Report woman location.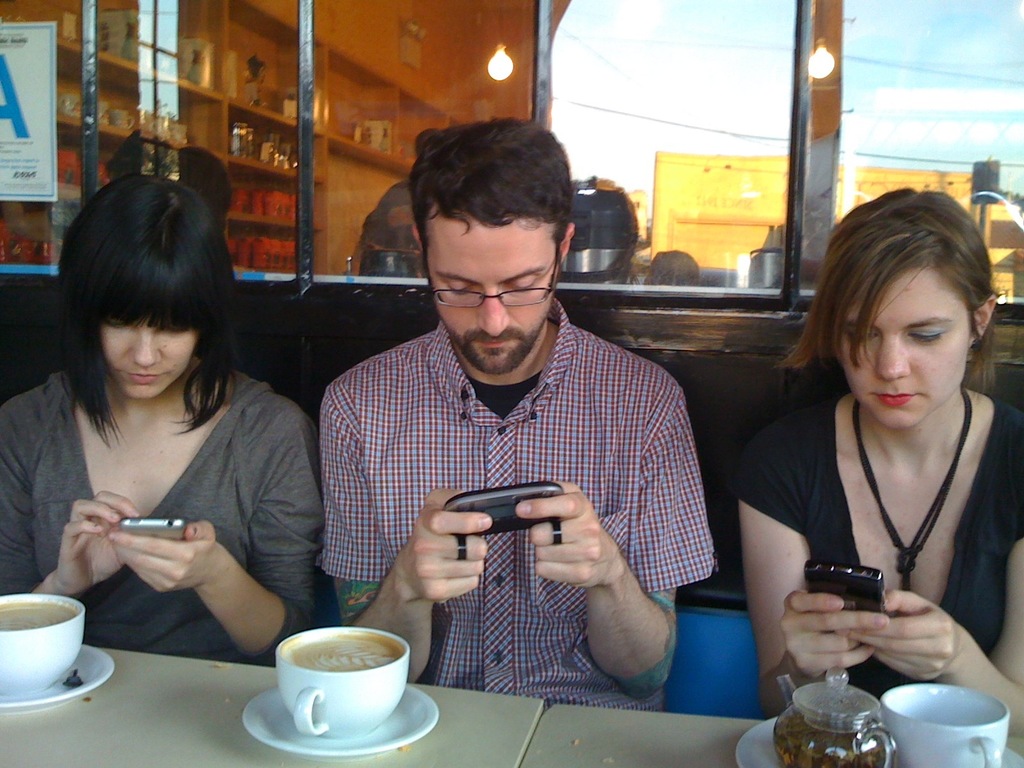
Report: <bbox>737, 192, 1023, 758</bbox>.
